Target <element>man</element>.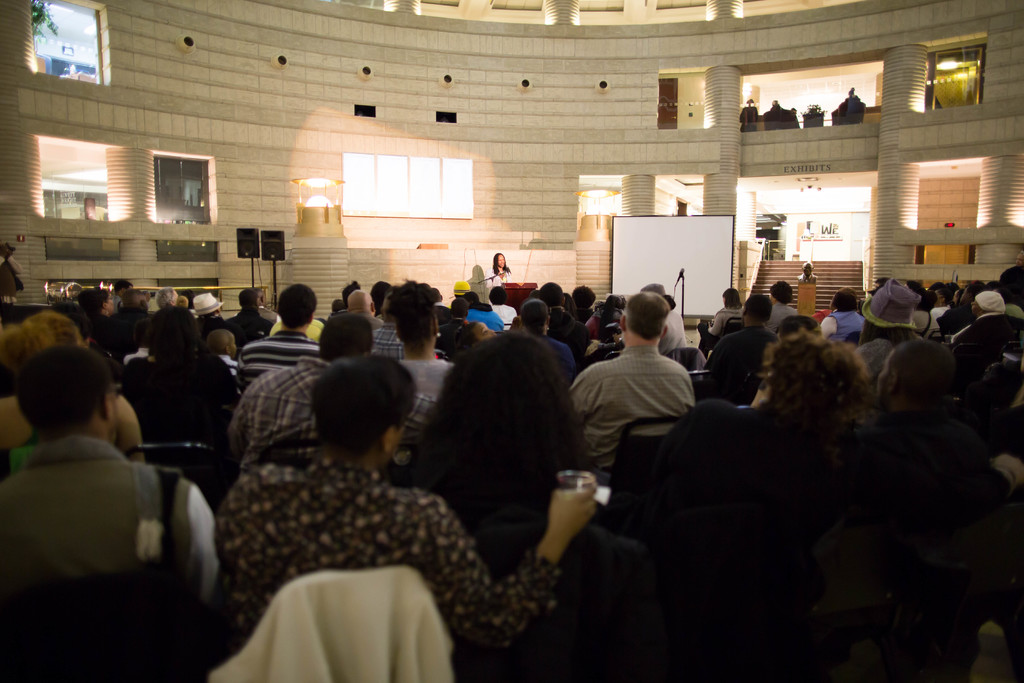
Target region: left=0, top=341, right=227, bottom=682.
